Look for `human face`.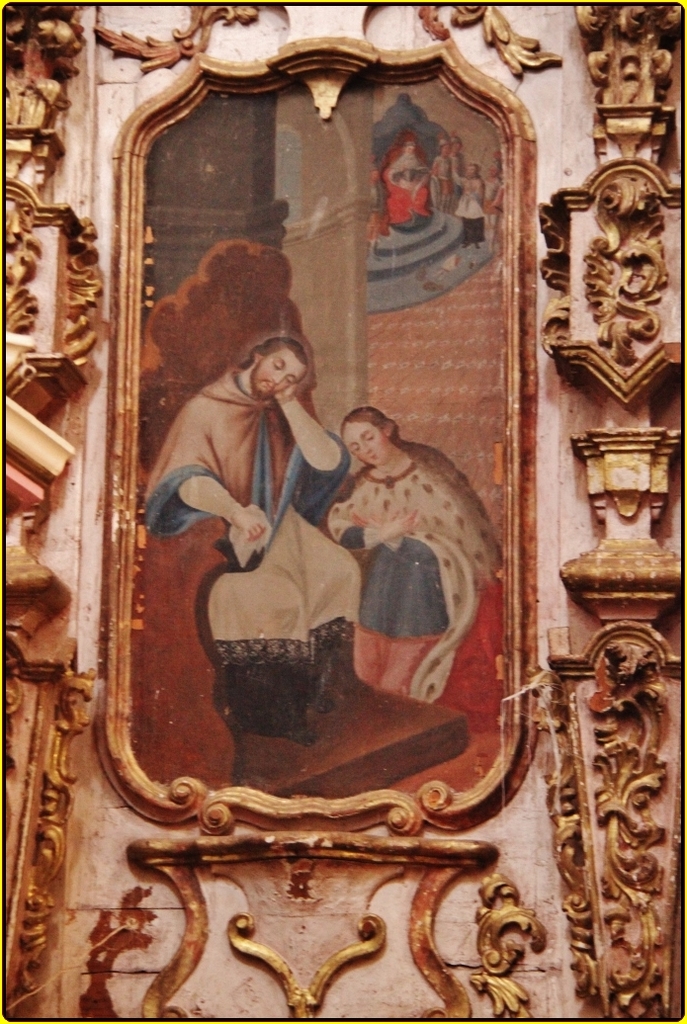
Found: x1=462, y1=161, x2=478, y2=176.
